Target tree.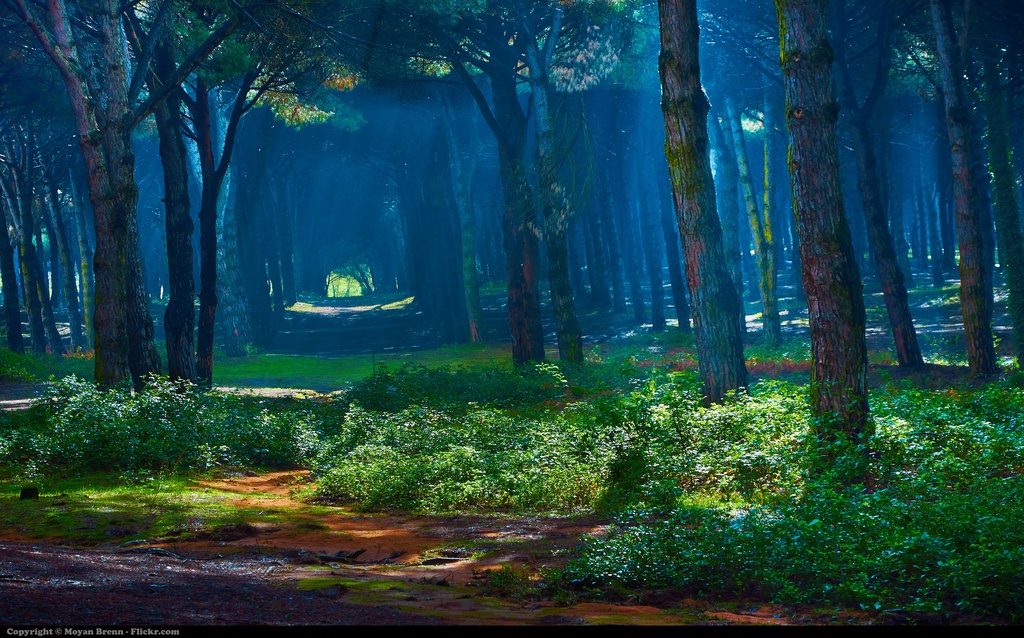
Target region: BBox(0, 5, 100, 363).
